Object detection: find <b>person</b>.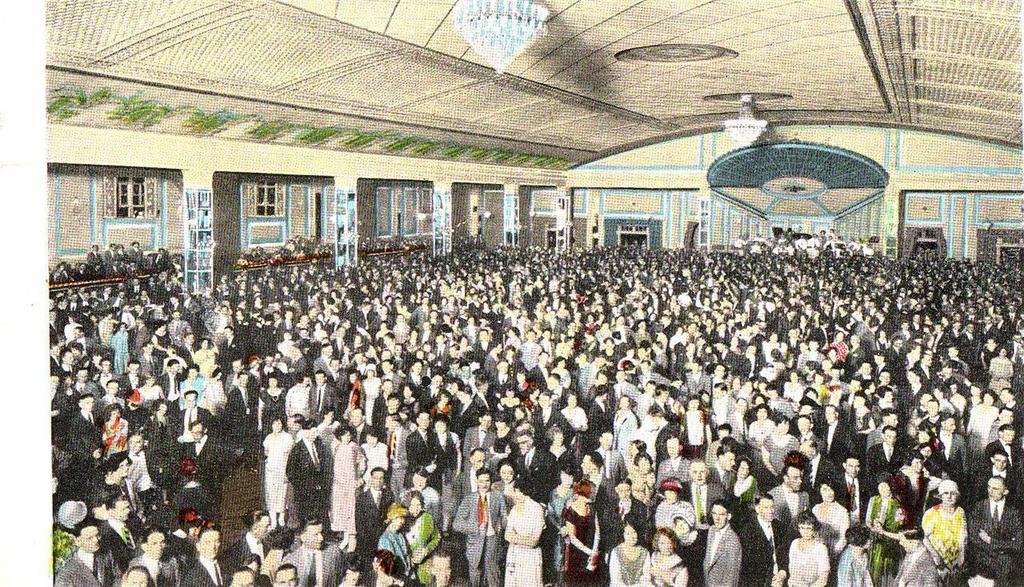
(left=222, top=517, right=266, bottom=584).
